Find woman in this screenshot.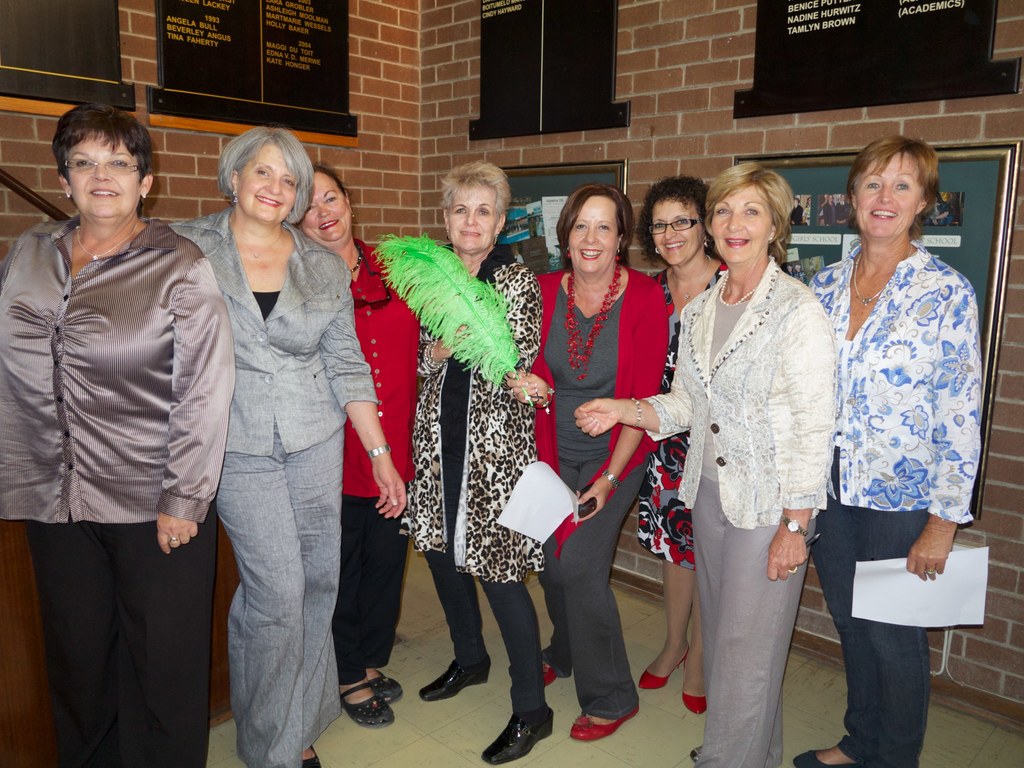
The bounding box for woman is {"left": 276, "top": 157, "right": 424, "bottom": 730}.
